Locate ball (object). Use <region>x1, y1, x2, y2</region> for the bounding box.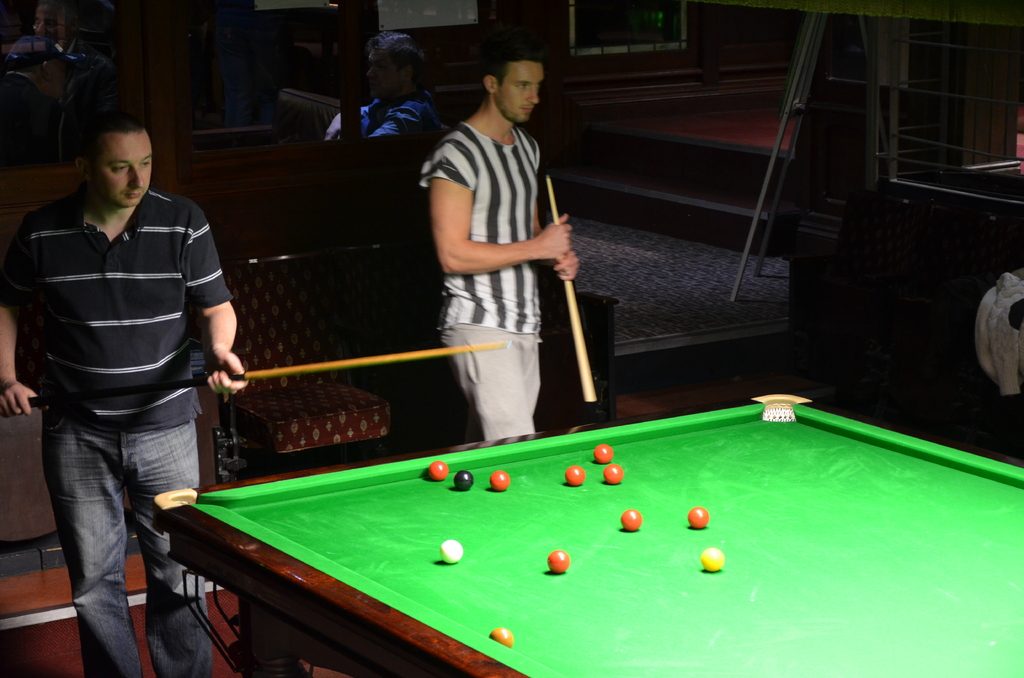
<region>593, 446, 612, 461</region>.
